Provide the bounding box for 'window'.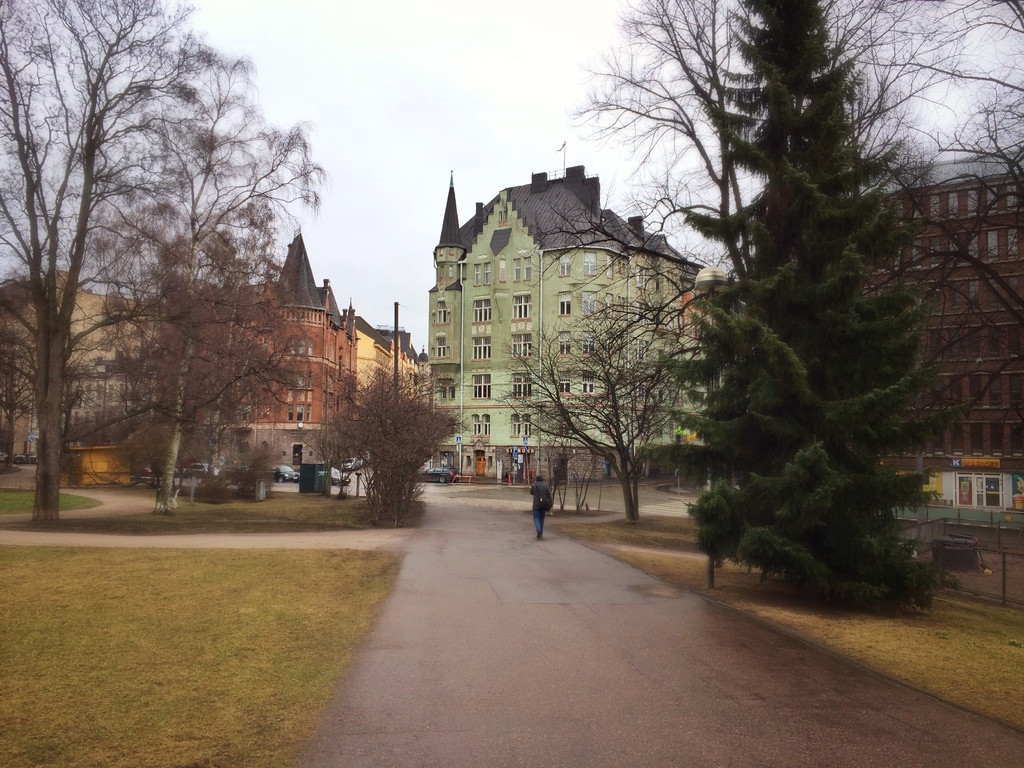
crop(936, 384, 937, 406).
